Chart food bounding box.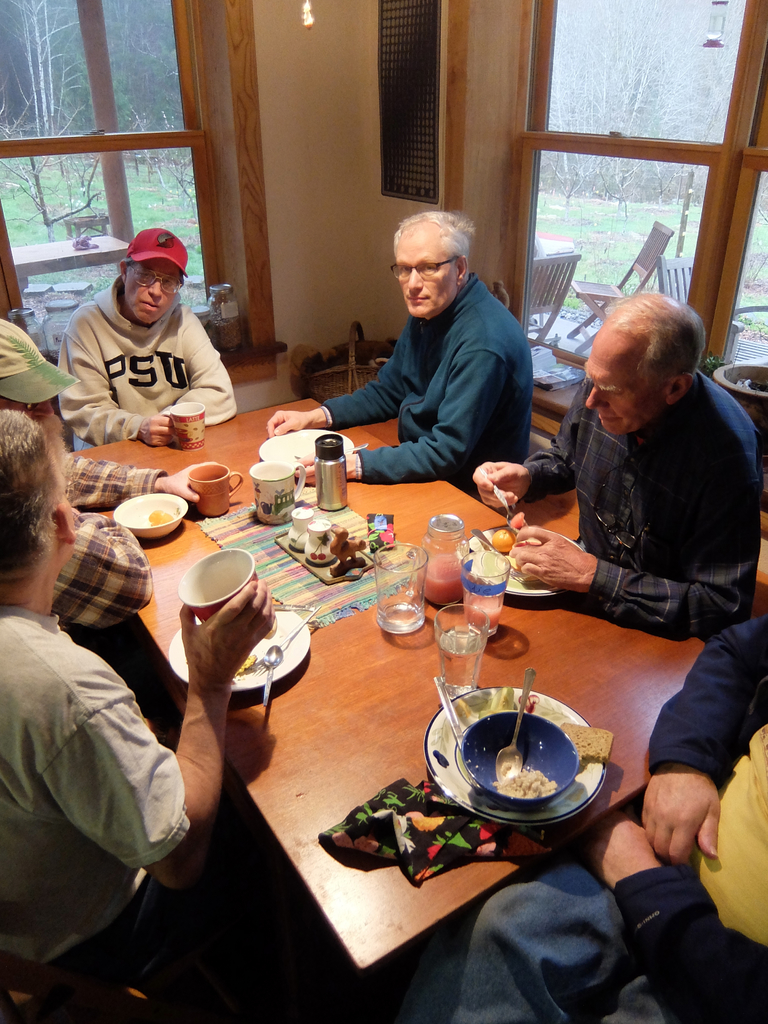
Charted: x1=490 y1=511 x2=538 y2=571.
